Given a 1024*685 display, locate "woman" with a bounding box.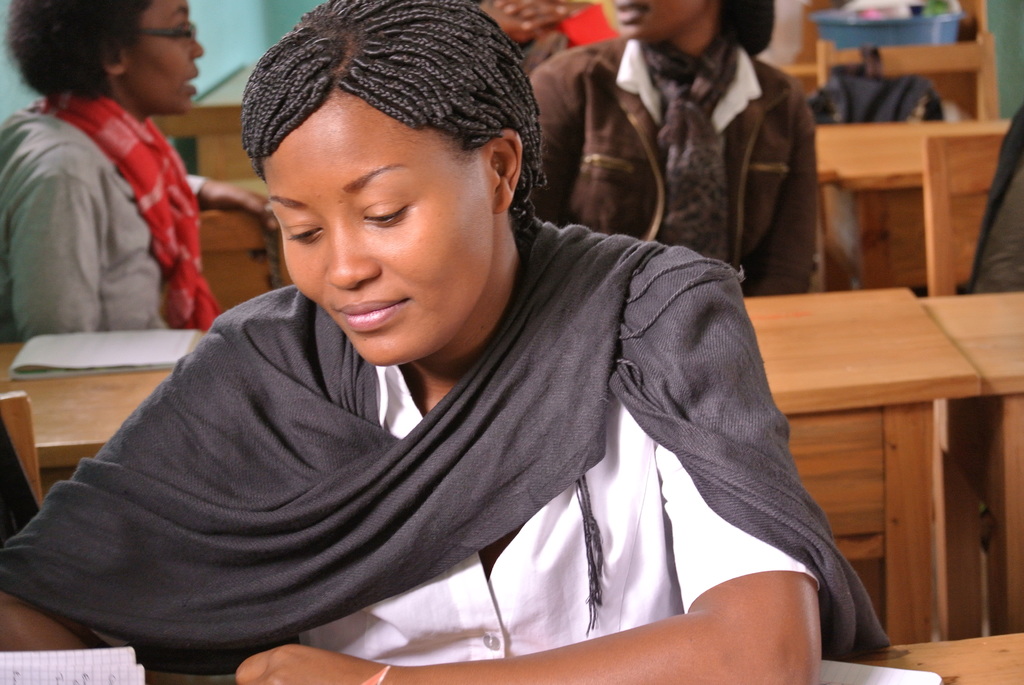
Located: (x1=525, y1=0, x2=818, y2=298).
